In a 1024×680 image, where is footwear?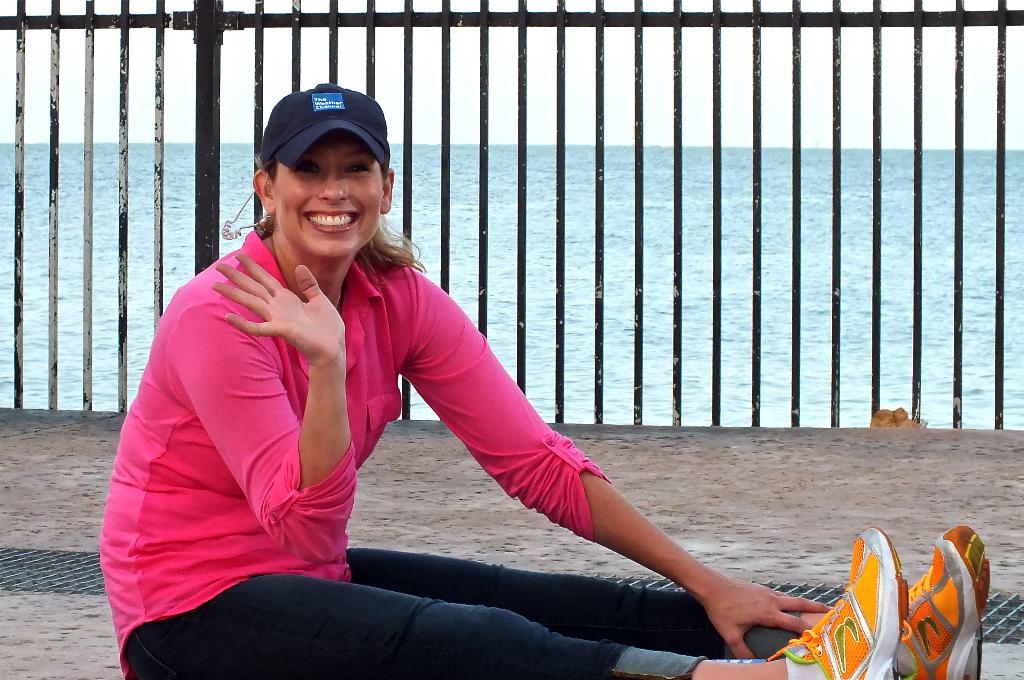
{"x1": 766, "y1": 526, "x2": 911, "y2": 679}.
